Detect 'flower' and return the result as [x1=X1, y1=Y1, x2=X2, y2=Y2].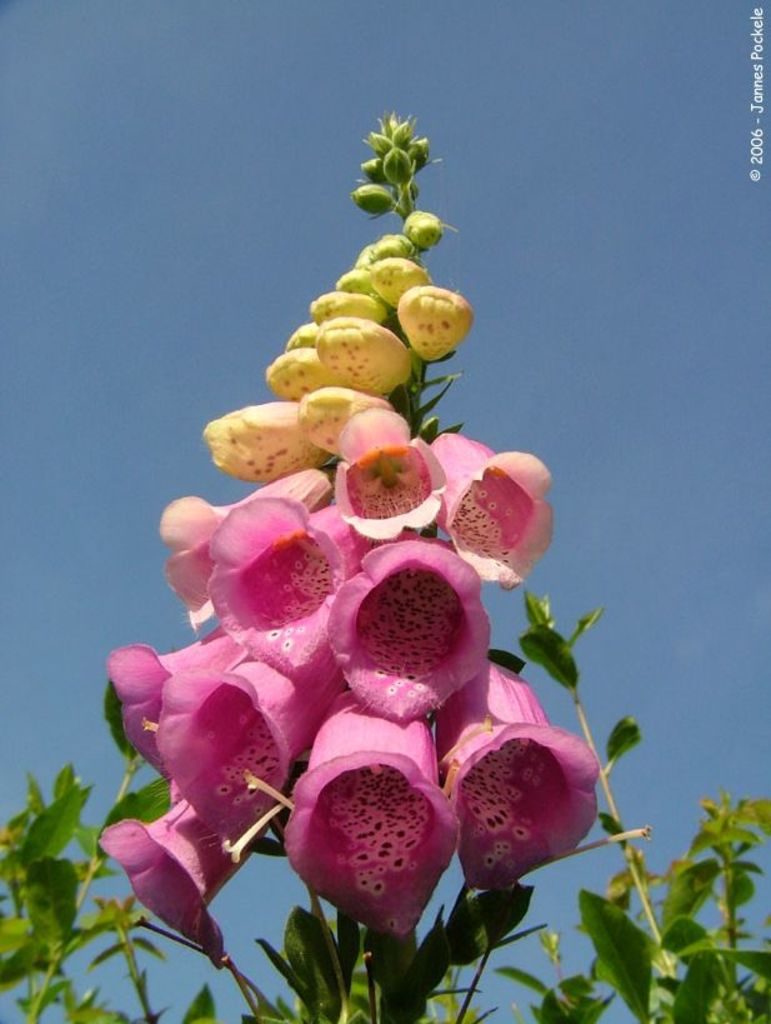
[x1=324, y1=535, x2=496, y2=719].
